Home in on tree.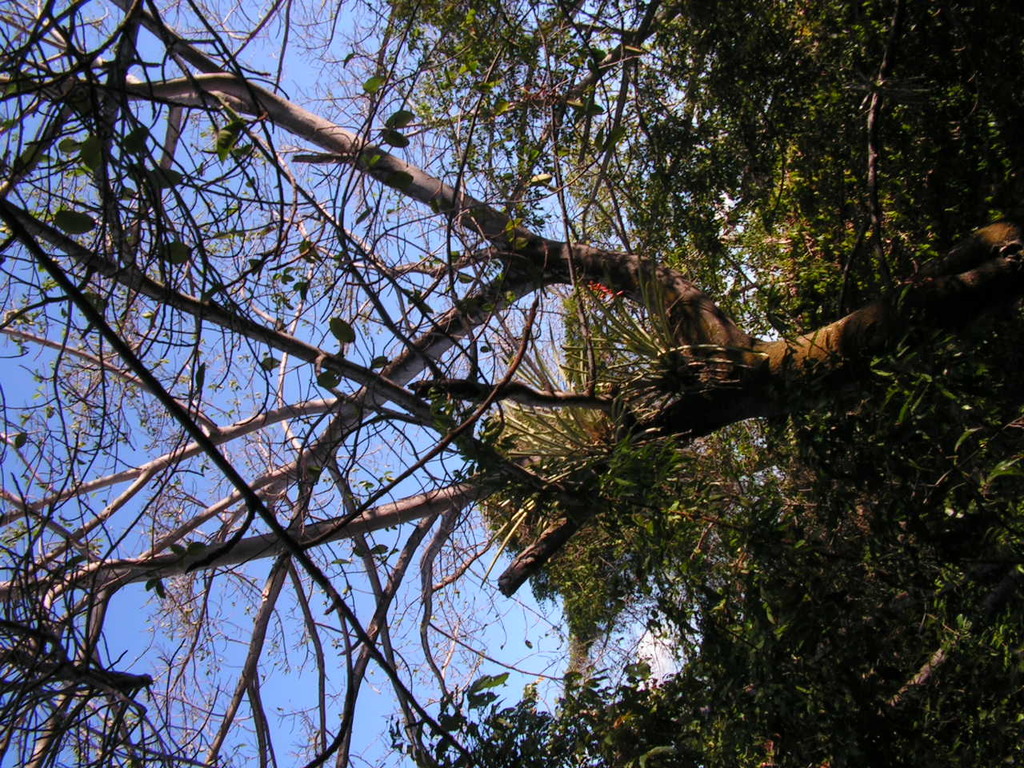
Homed in at bbox=[49, 0, 970, 750].
